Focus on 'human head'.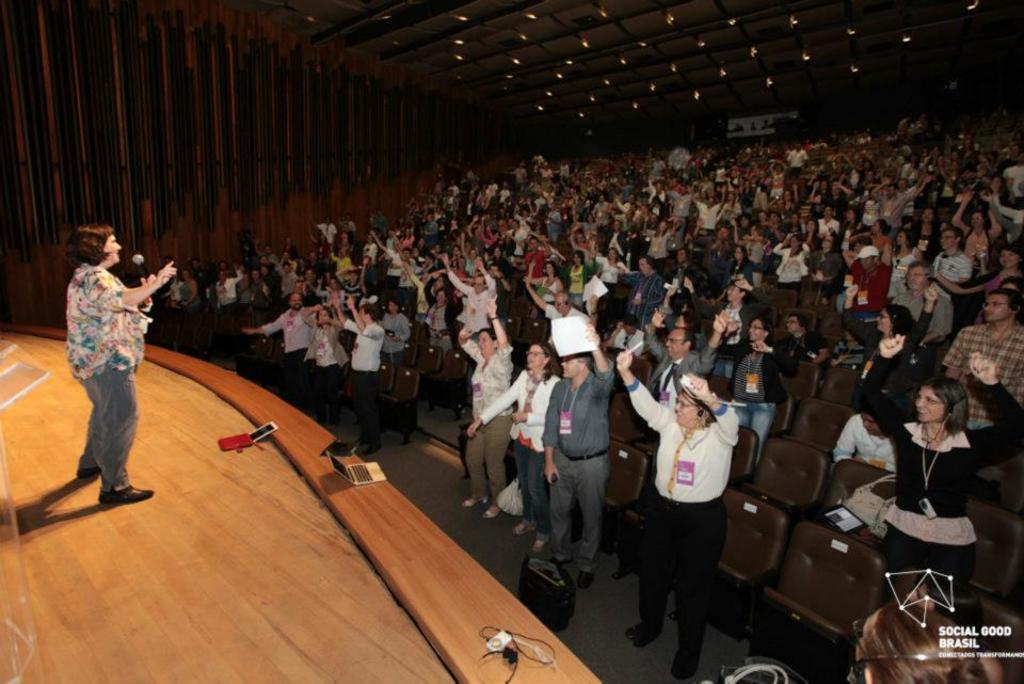
Focused at left=562, top=352, right=590, bottom=377.
